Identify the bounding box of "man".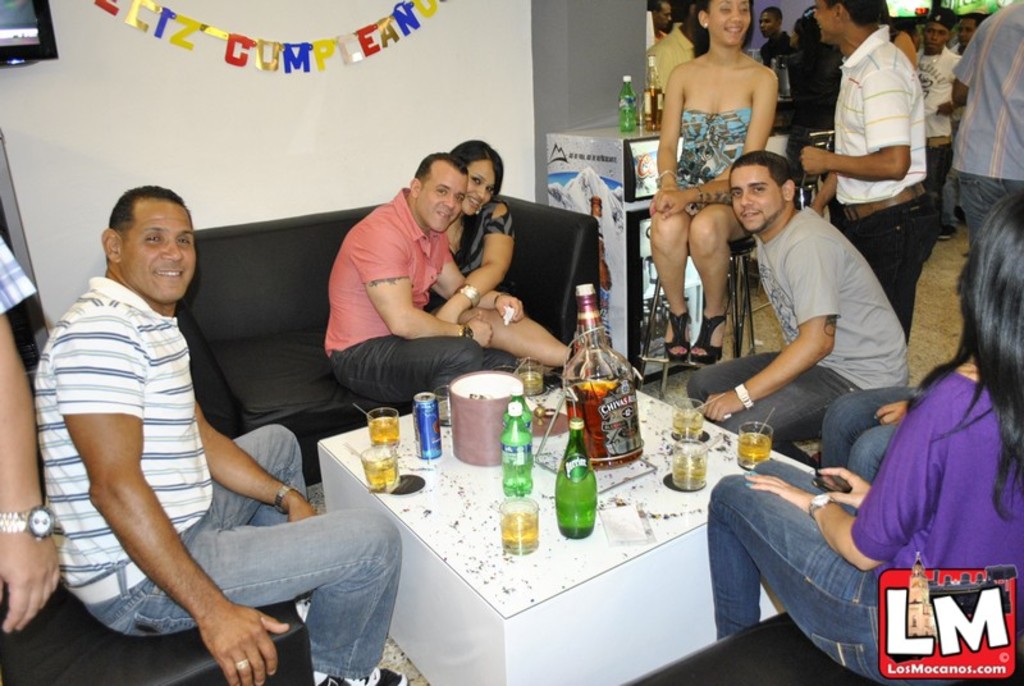
{"left": 639, "top": 146, "right": 910, "bottom": 467}.
